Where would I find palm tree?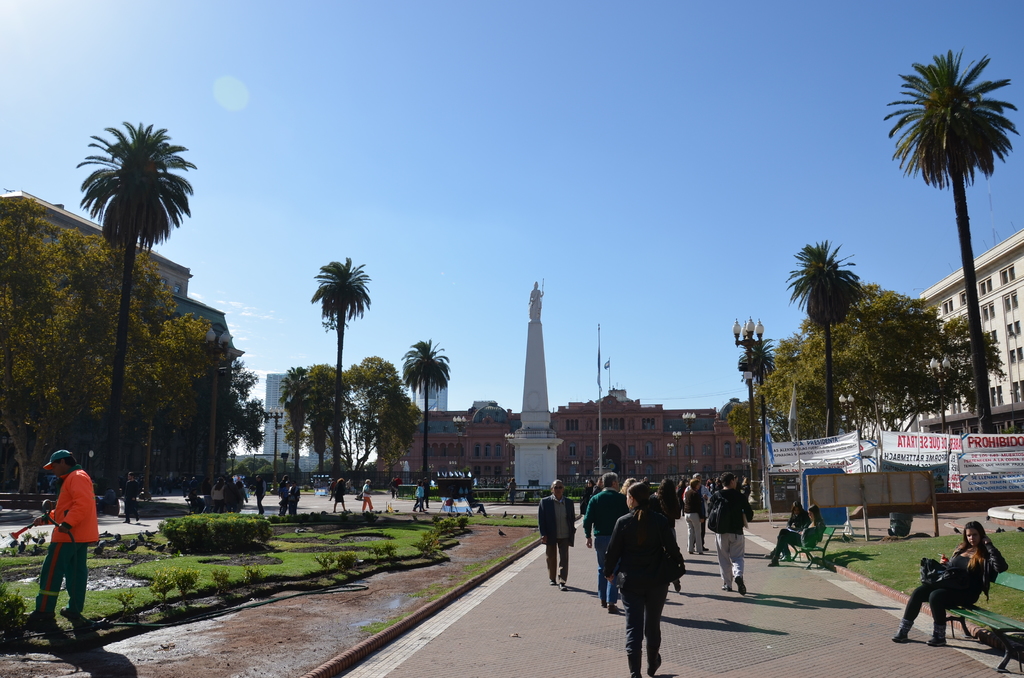
At l=803, t=246, r=854, b=423.
